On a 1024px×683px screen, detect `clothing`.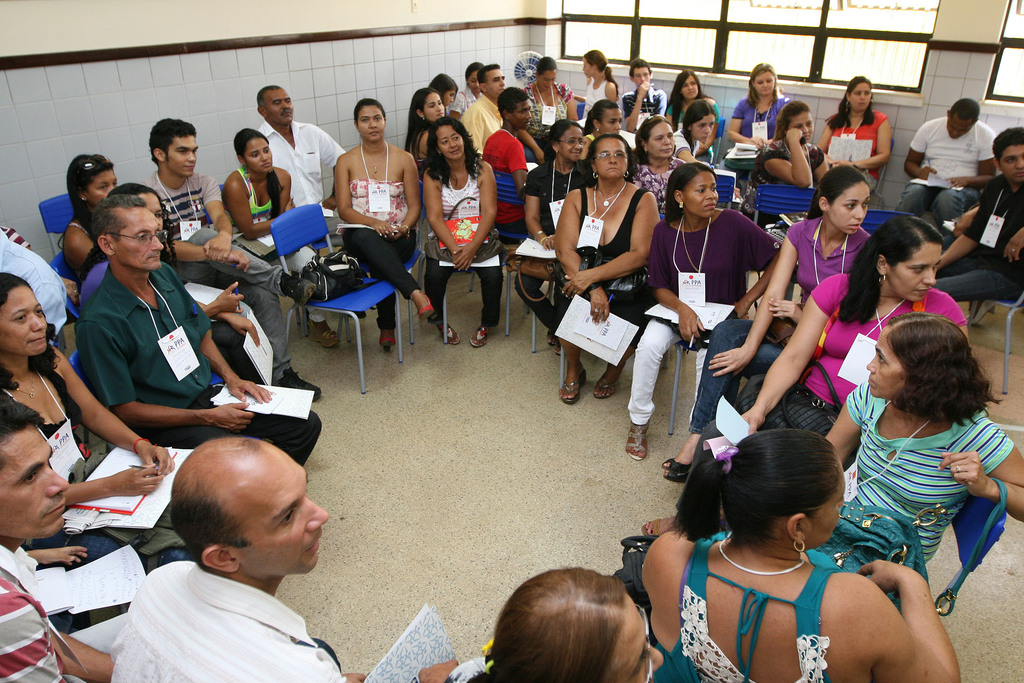
l=906, t=111, r=991, b=185.
